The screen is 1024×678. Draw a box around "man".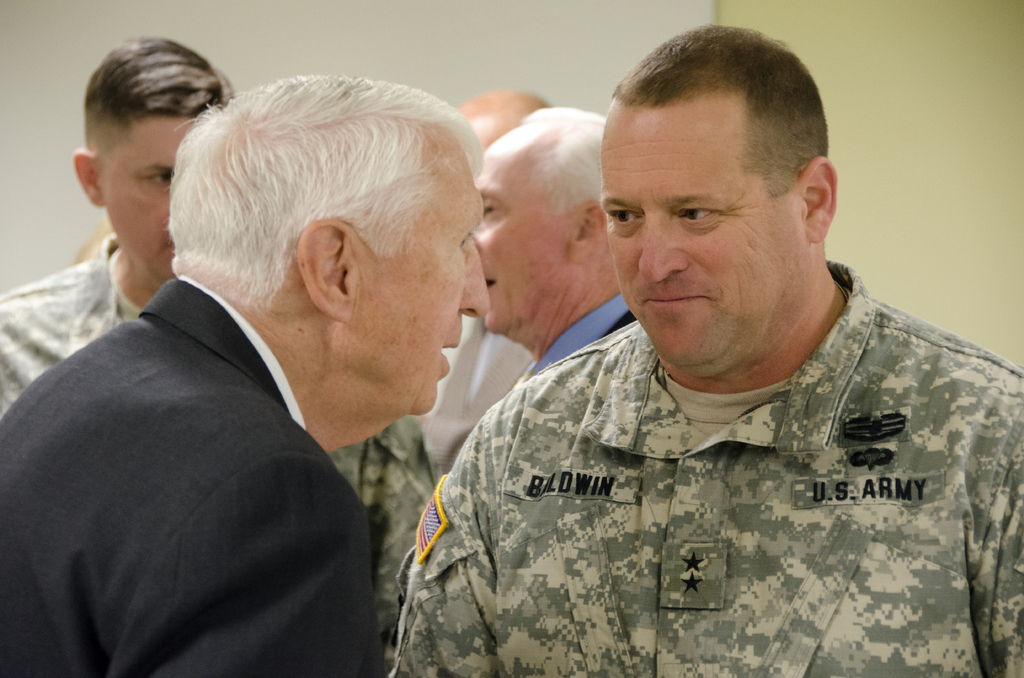
474/102/636/380.
